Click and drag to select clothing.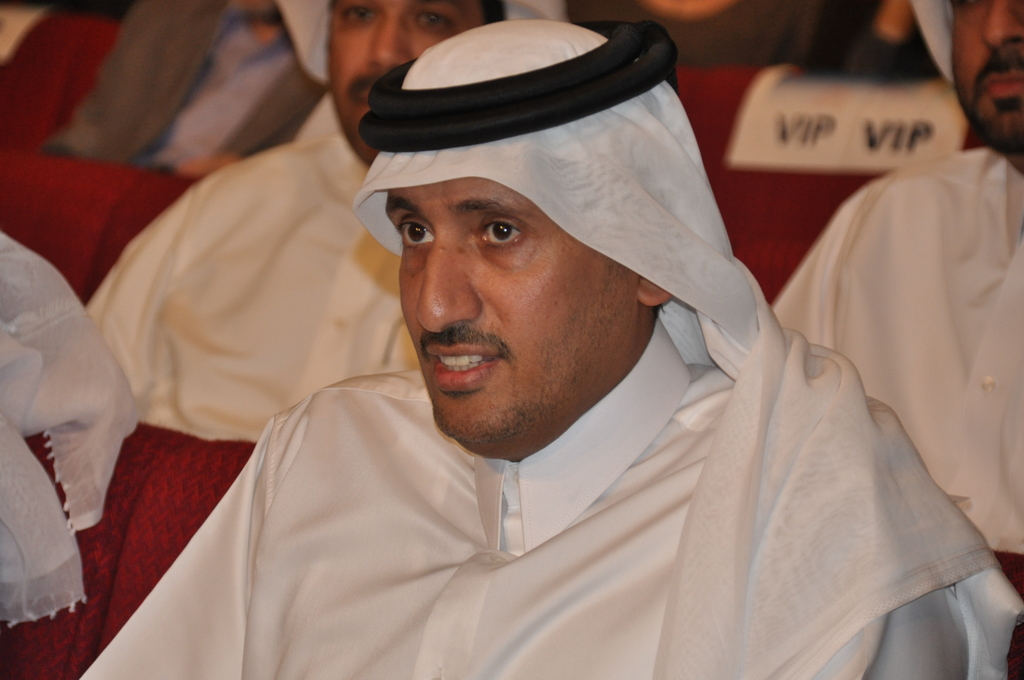
Selection: {"left": 79, "top": 88, "right": 426, "bottom": 442}.
